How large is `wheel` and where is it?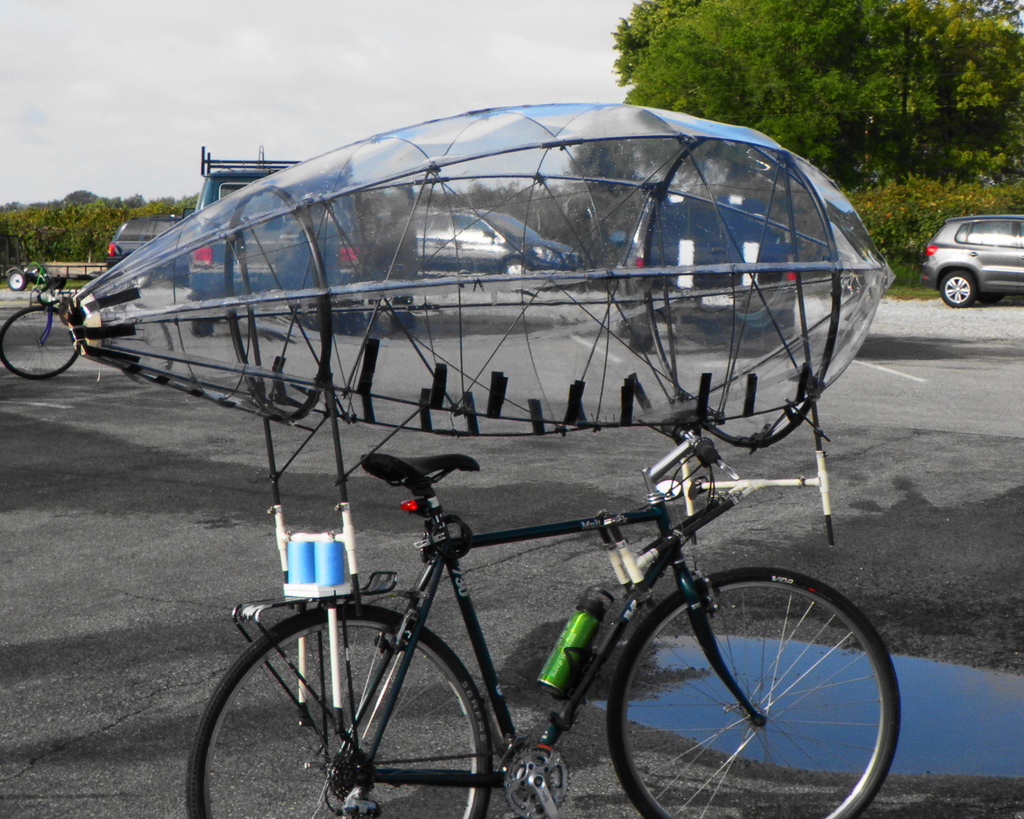
Bounding box: rect(505, 257, 529, 274).
